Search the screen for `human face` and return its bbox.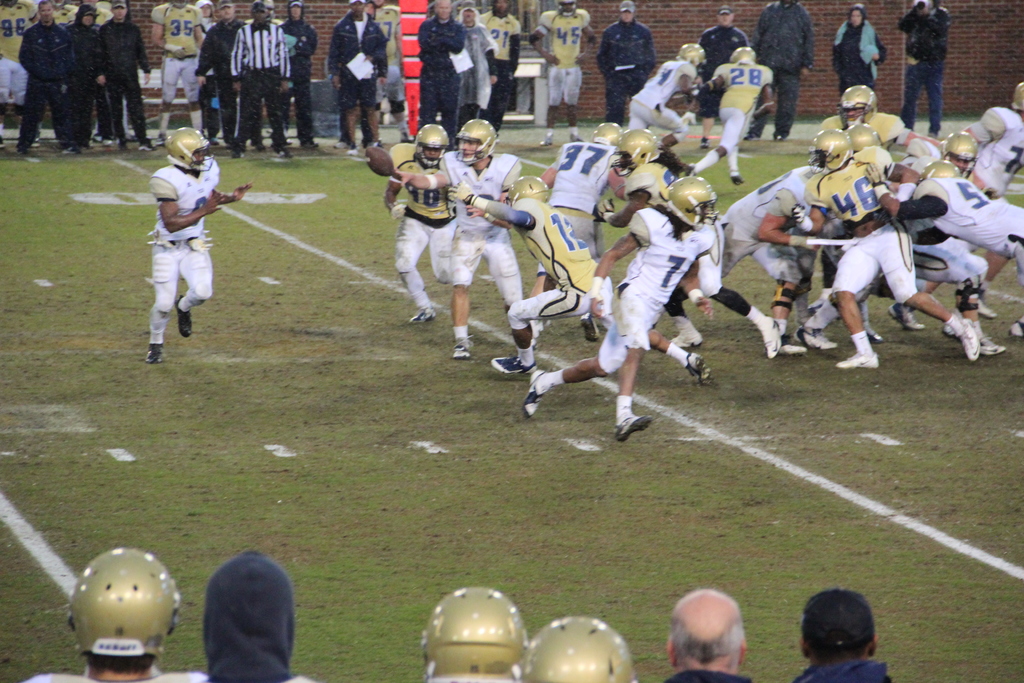
Found: [left=289, top=0, right=303, bottom=22].
